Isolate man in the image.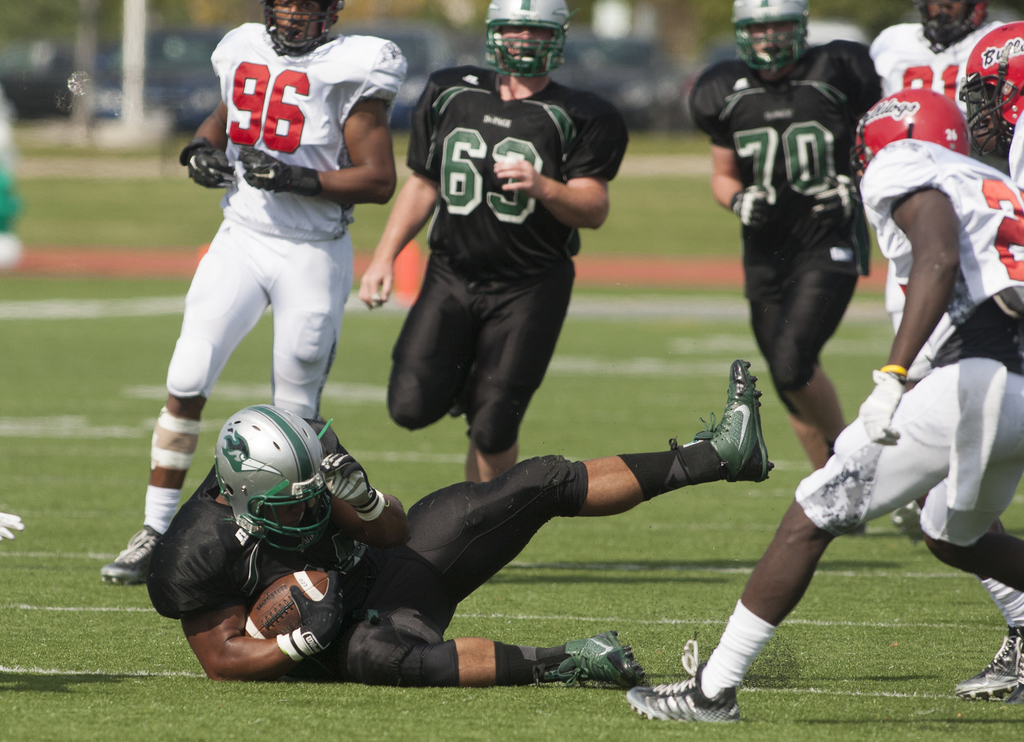
Isolated region: {"x1": 865, "y1": 0, "x2": 1023, "y2": 224}.
